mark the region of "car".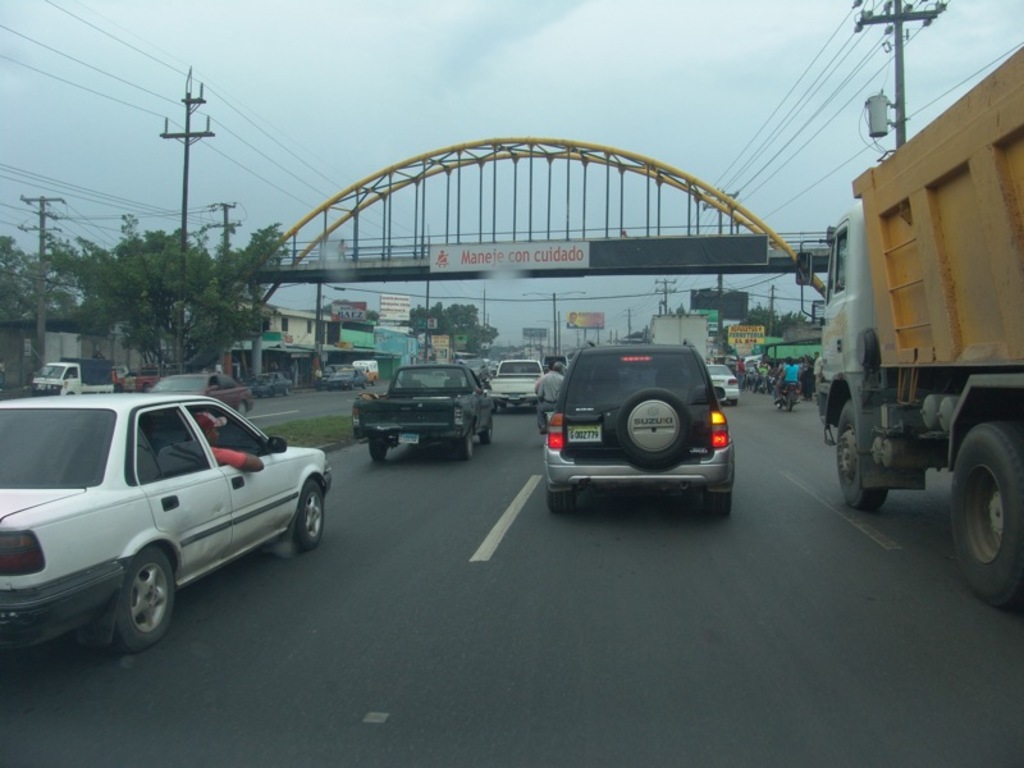
Region: (left=250, top=371, right=293, bottom=398).
